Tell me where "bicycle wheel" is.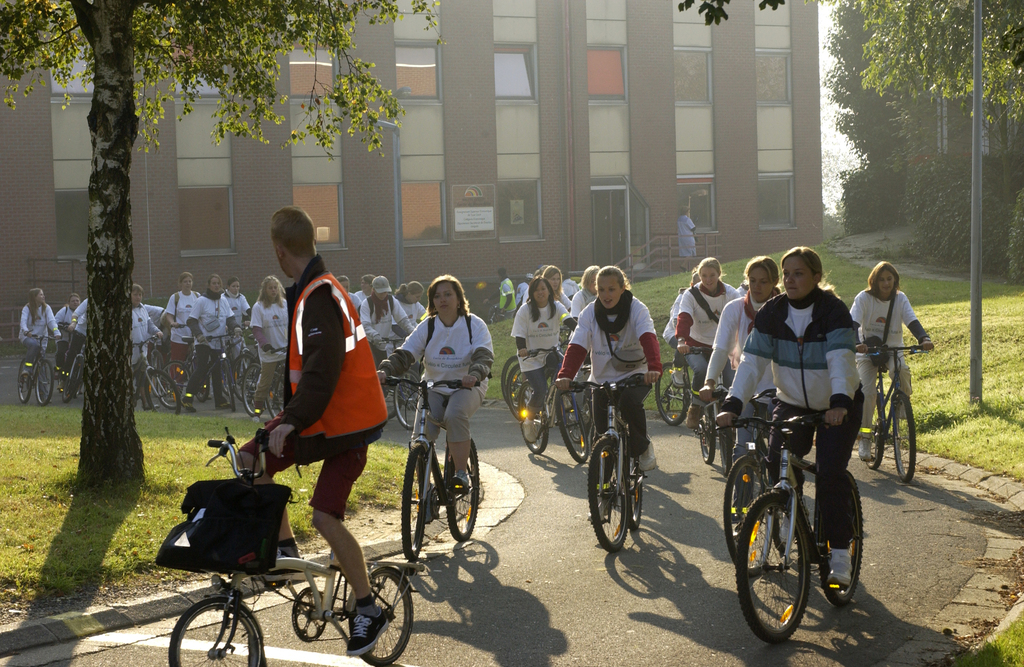
"bicycle wheel" is at 652:360:689:428.
